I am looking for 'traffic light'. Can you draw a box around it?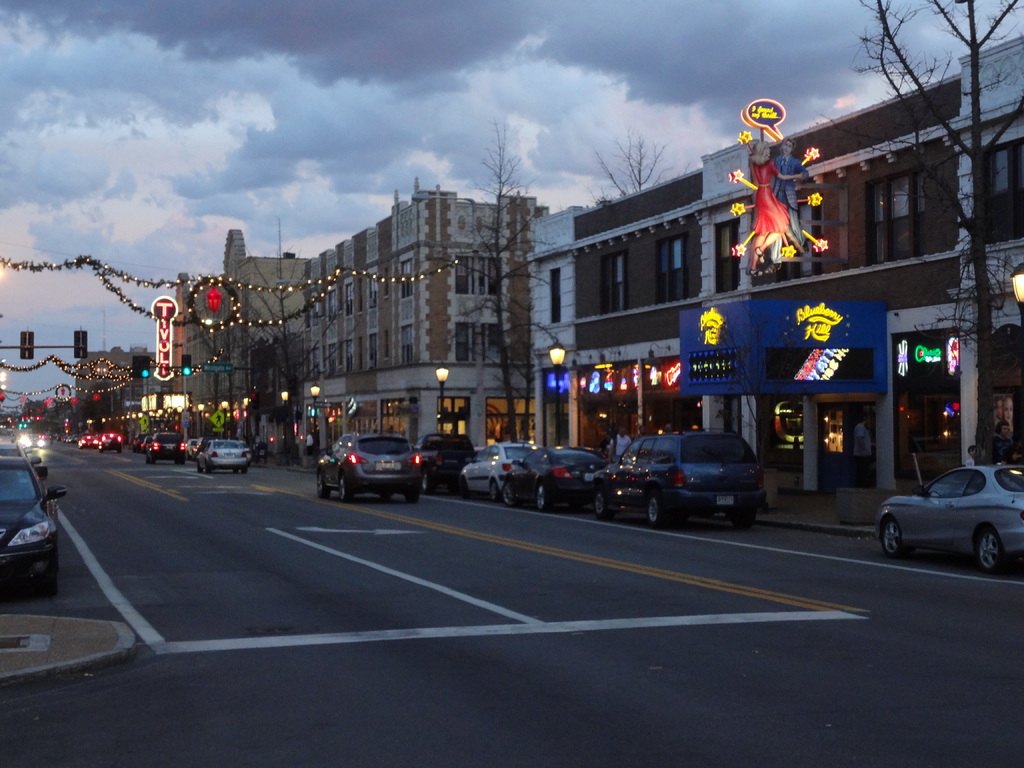
Sure, the bounding box is (251, 388, 259, 410).
